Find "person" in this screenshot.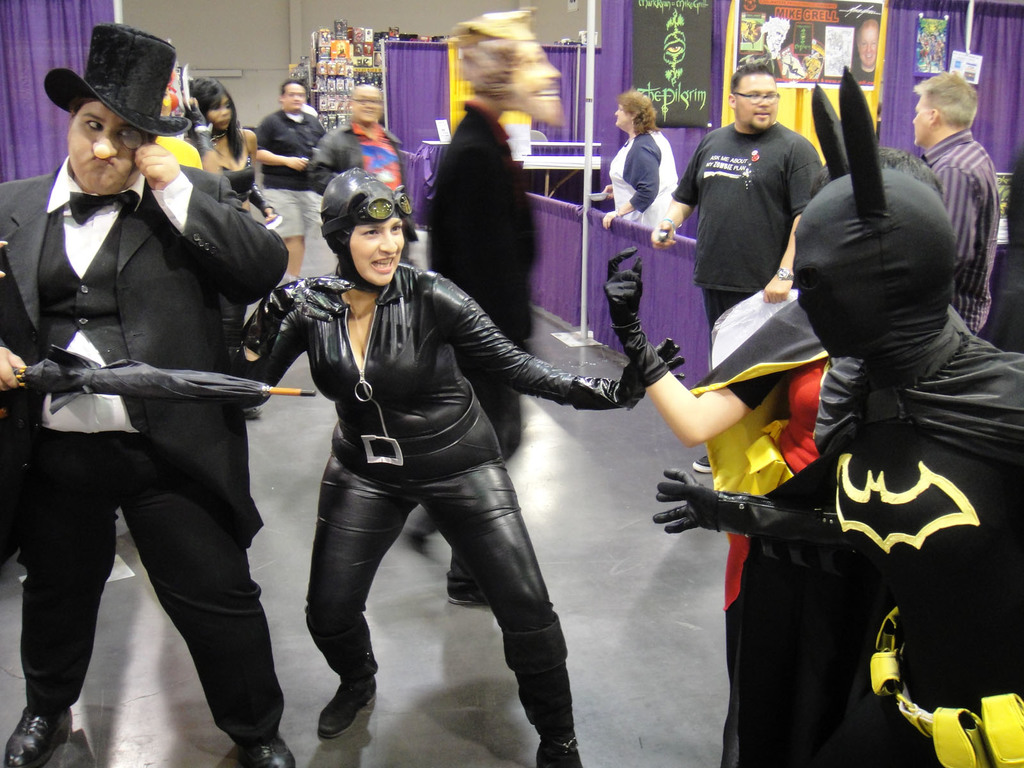
The bounding box for "person" is (x1=716, y1=50, x2=1002, y2=767).
